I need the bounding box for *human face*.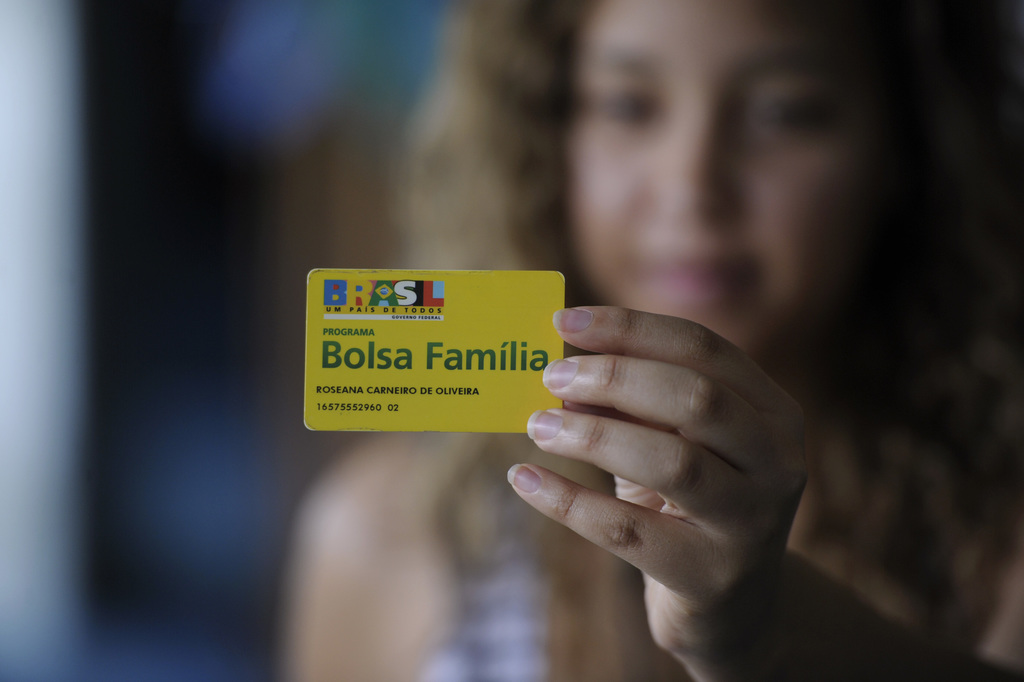
Here it is: BBox(574, 0, 892, 361).
